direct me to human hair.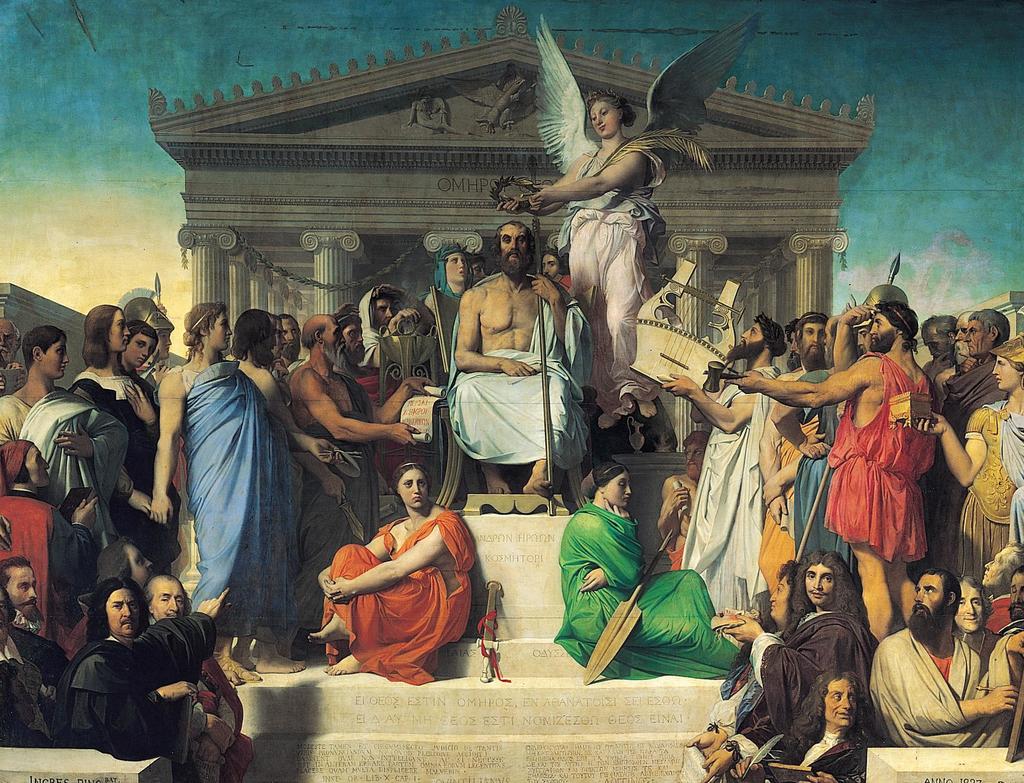
Direction: select_region(991, 330, 1023, 373).
